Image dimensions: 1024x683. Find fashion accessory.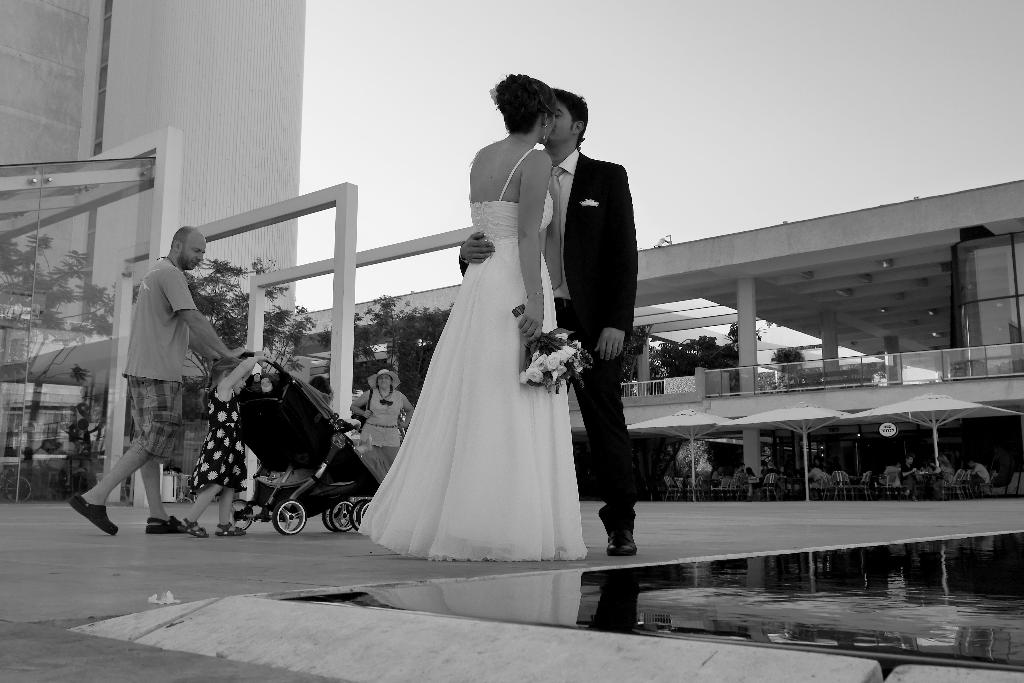
146/515/184/532.
